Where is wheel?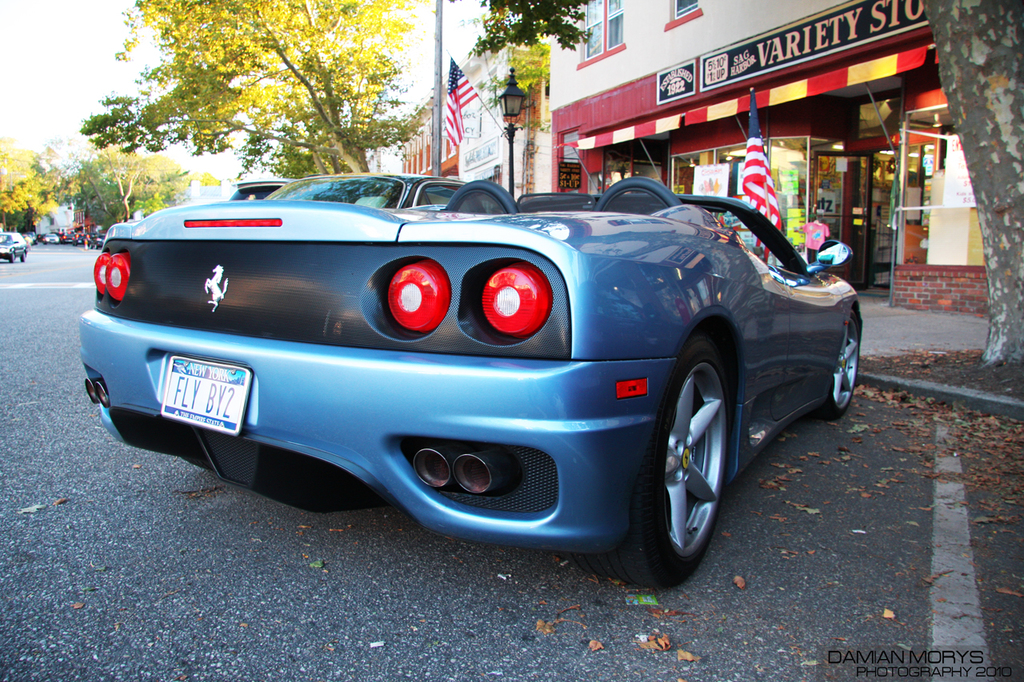
BBox(637, 328, 750, 584).
